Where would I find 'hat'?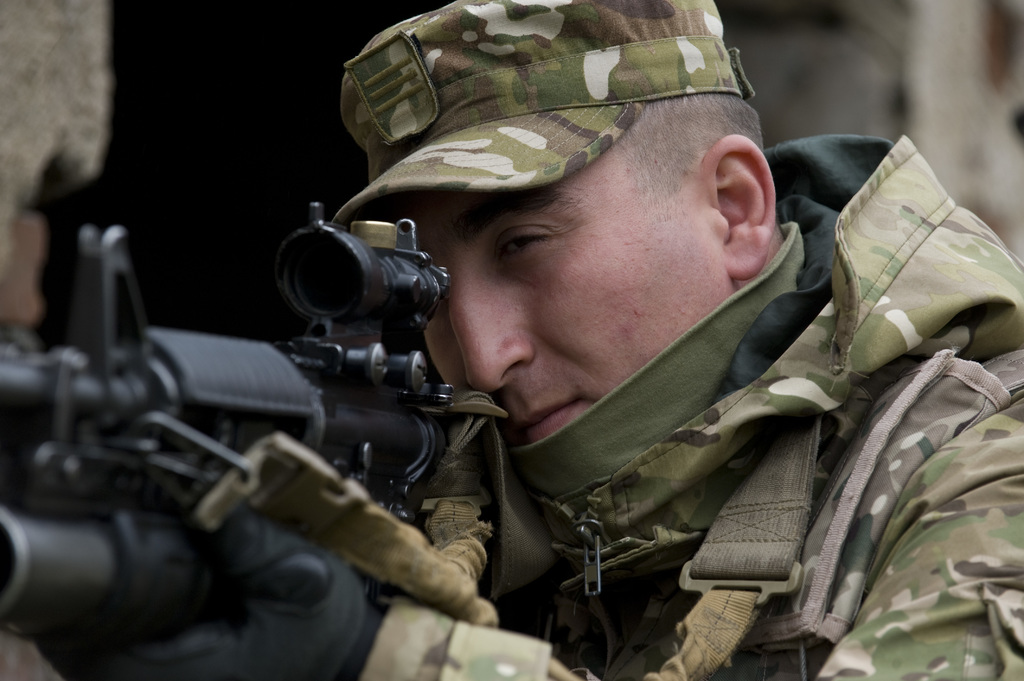
At [330, 0, 755, 226].
